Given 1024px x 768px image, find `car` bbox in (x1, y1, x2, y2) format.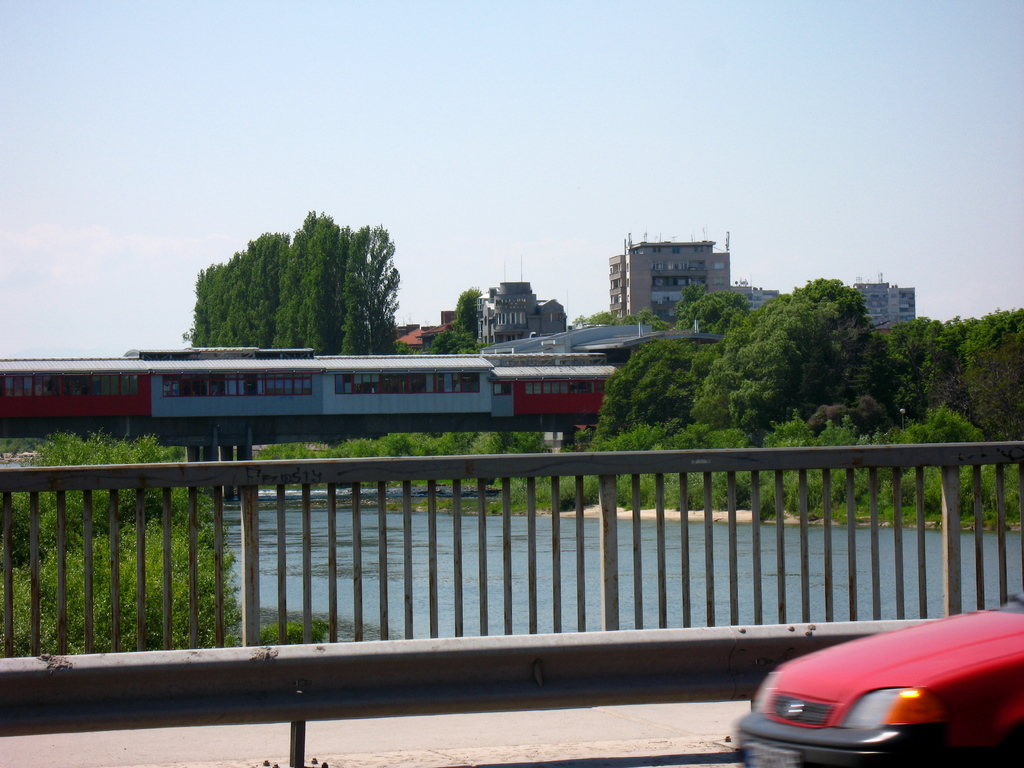
(732, 597, 1023, 767).
